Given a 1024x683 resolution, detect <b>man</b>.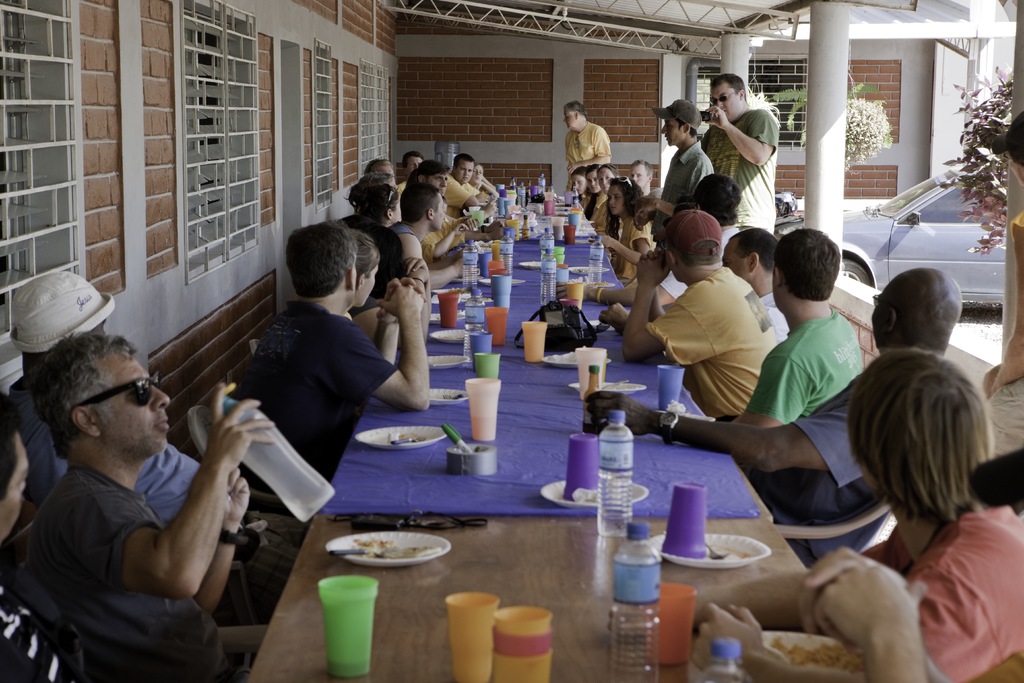
8, 324, 284, 677.
